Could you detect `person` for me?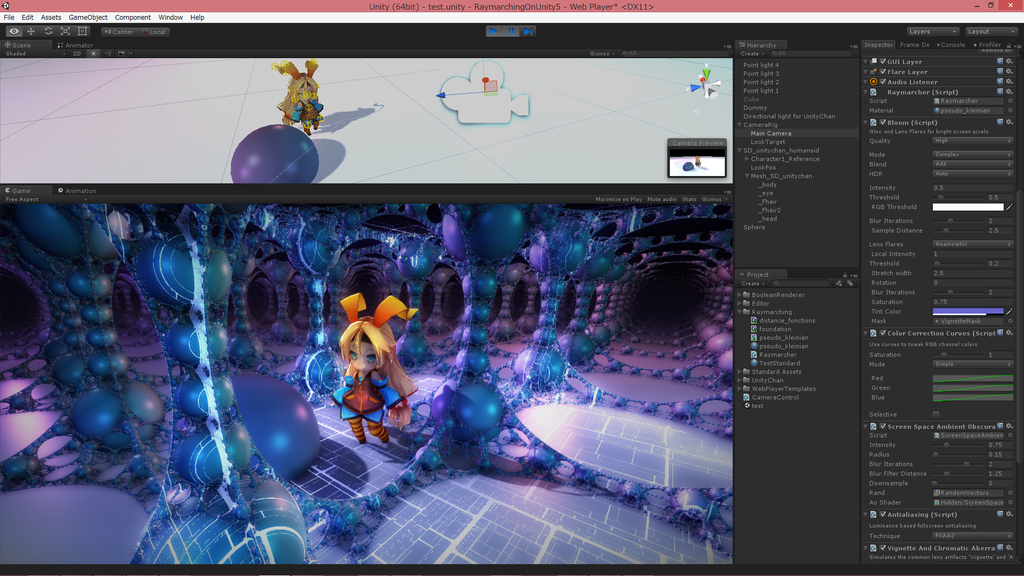
Detection result: (278, 57, 321, 132).
